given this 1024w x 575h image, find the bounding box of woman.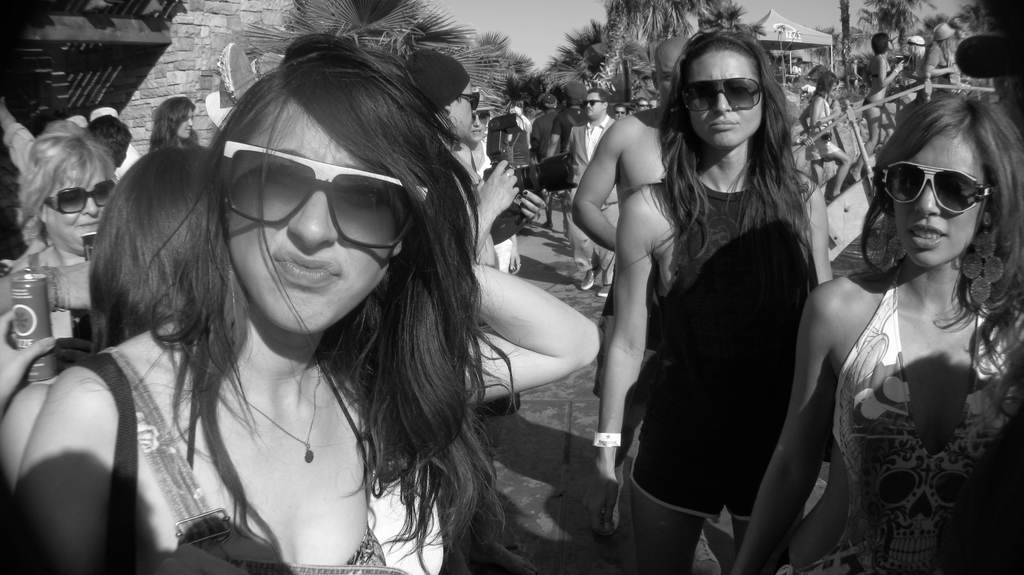
detection(0, 131, 113, 340).
